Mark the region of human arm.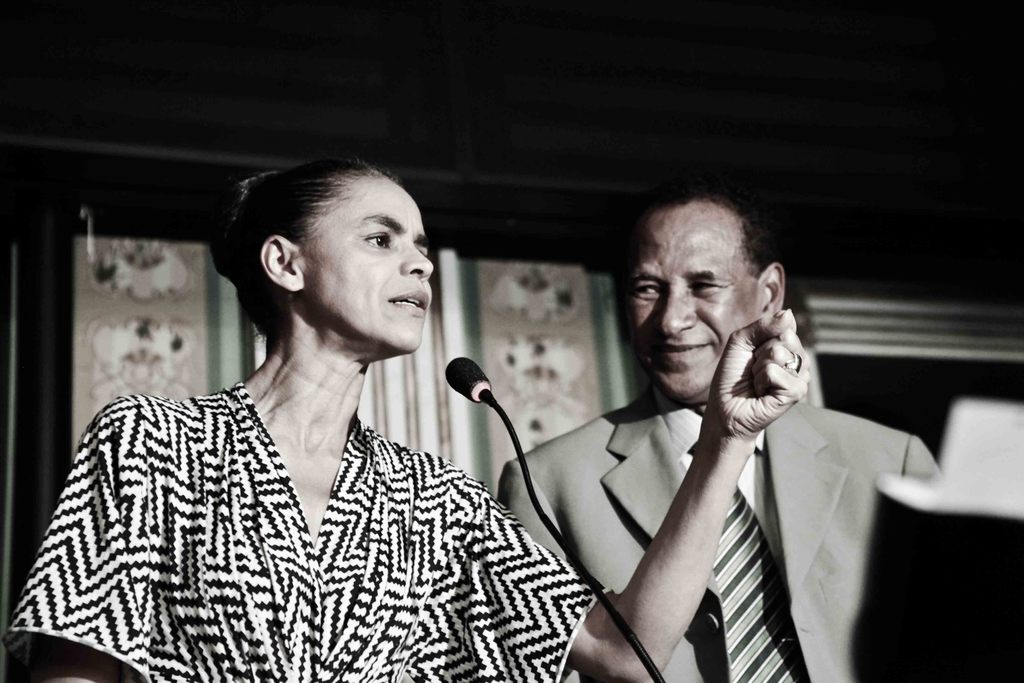
Region: [493,458,566,562].
